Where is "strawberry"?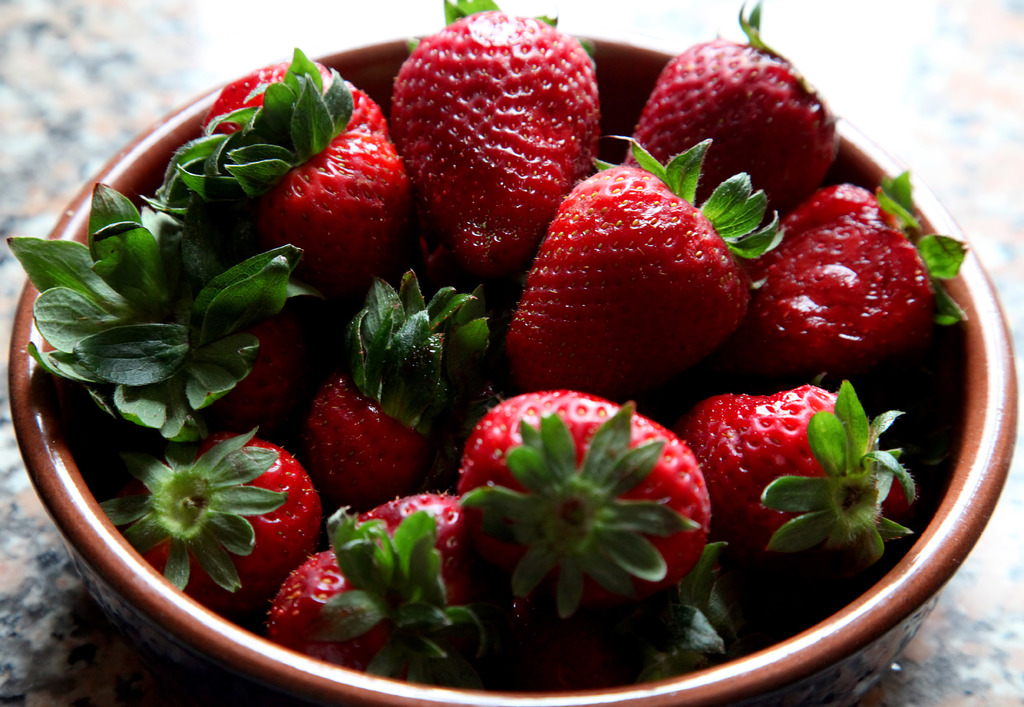
493, 125, 788, 409.
